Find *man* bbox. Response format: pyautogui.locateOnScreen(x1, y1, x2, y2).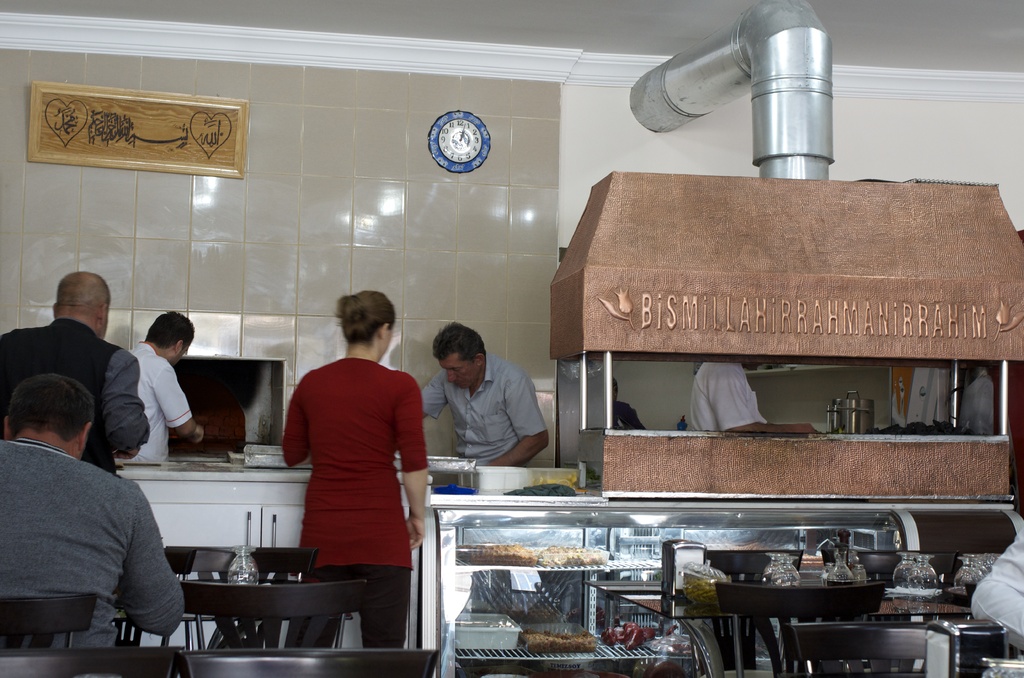
pyautogui.locateOnScreen(9, 371, 191, 658).
